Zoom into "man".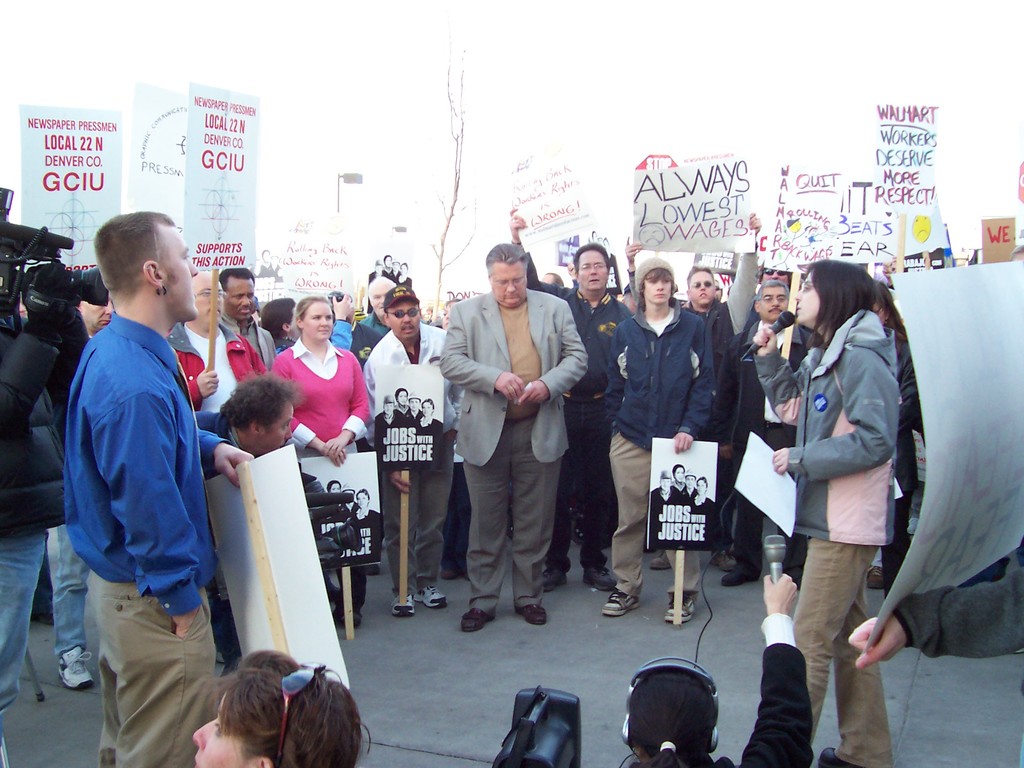
Zoom target: bbox=[652, 465, 684, 506].
